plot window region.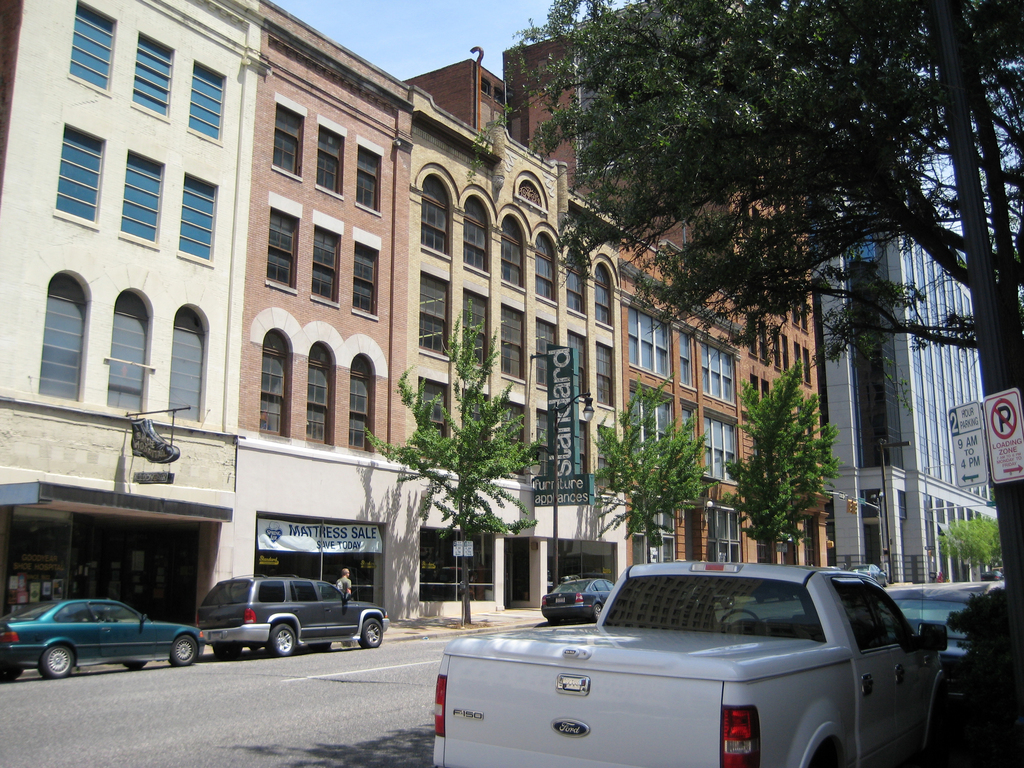
Plotted at box(568, 326, 594, 403).
